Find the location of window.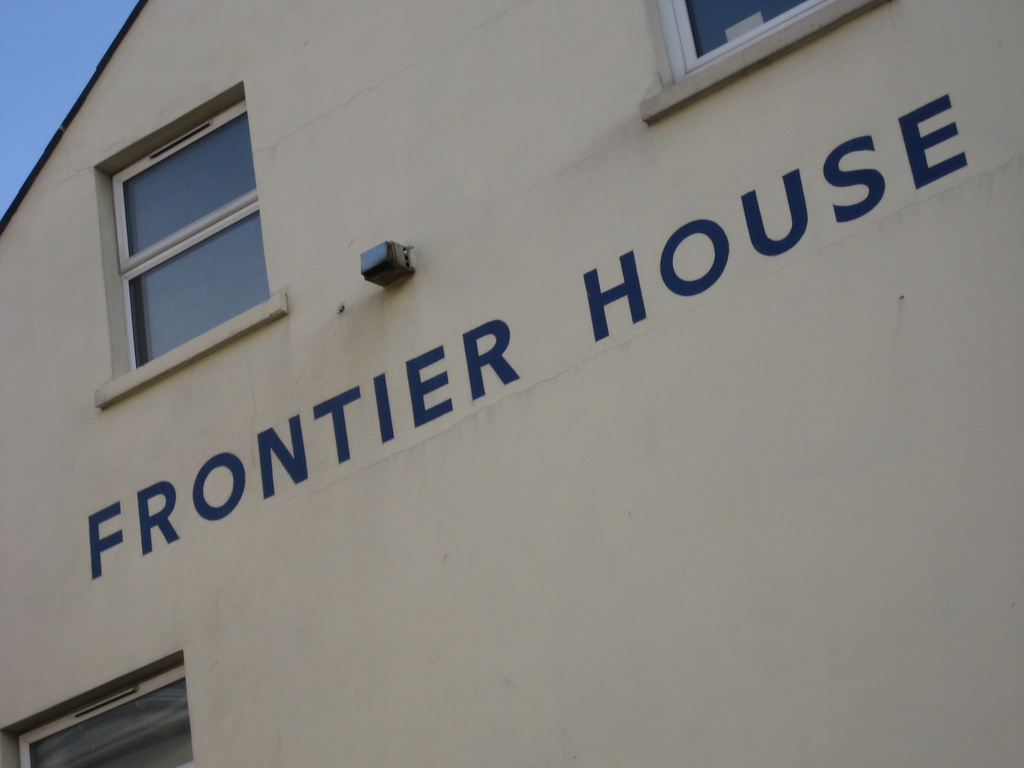
Location: box(2, 650, 191, 767).
